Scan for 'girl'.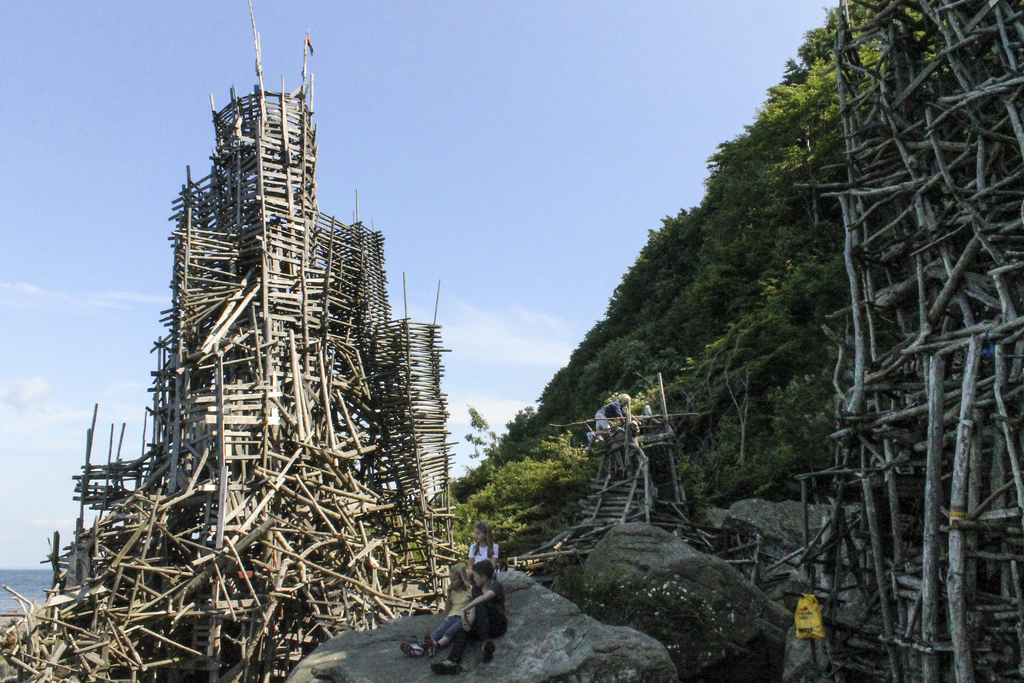
Scan result: pyautogui.locateOnScreen(467, 520, 500, 575).
